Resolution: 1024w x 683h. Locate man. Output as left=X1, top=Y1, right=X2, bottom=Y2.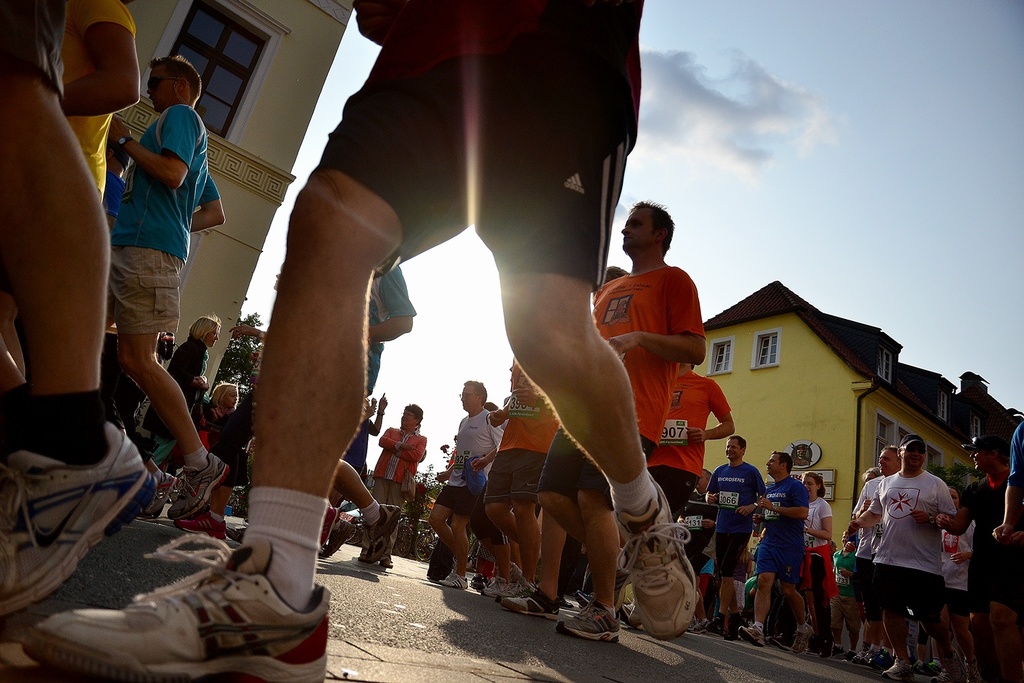
left=419, top=375, right=511, bottom=595.
